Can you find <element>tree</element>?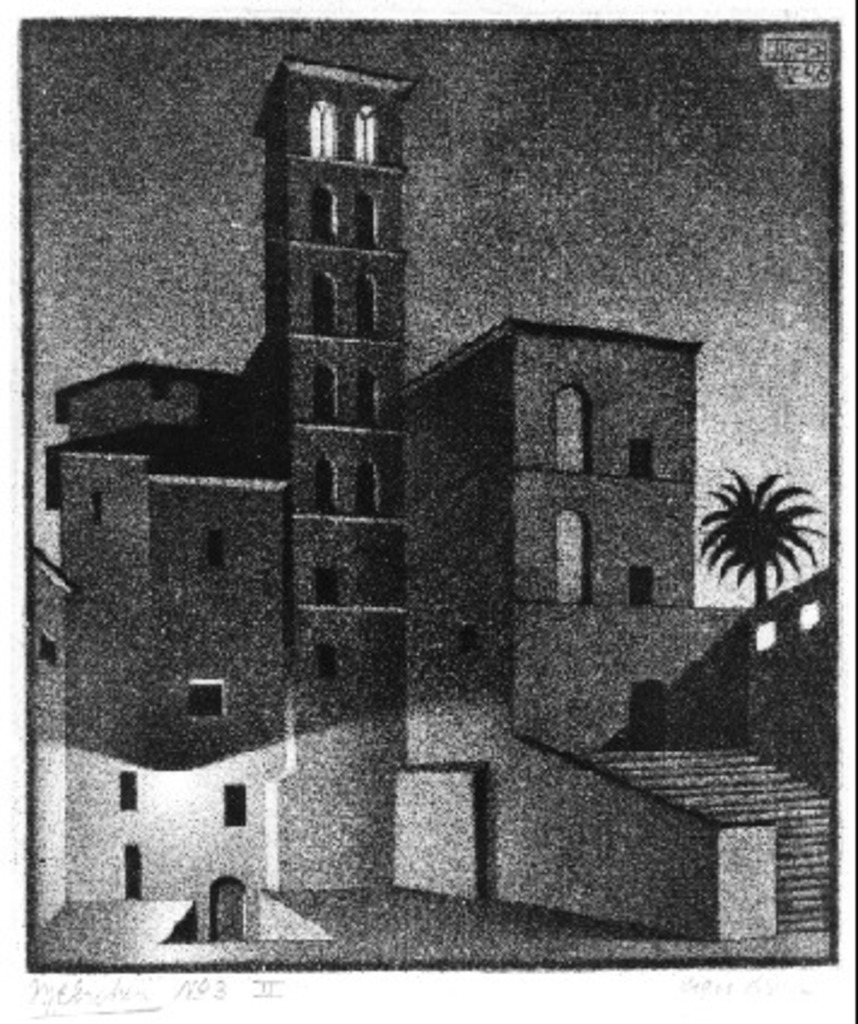
Yes, bounding box: select_region(709, 455, 829, 593).
